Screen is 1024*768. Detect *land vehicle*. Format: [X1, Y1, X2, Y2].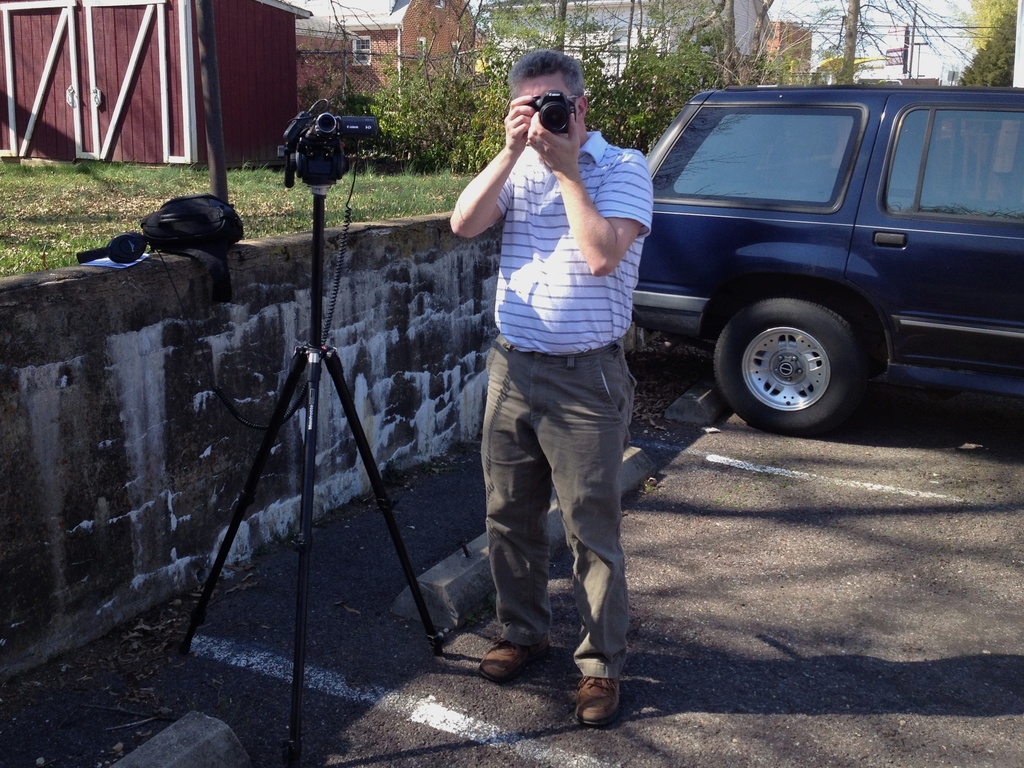
[645, 70, 1011, 415].
